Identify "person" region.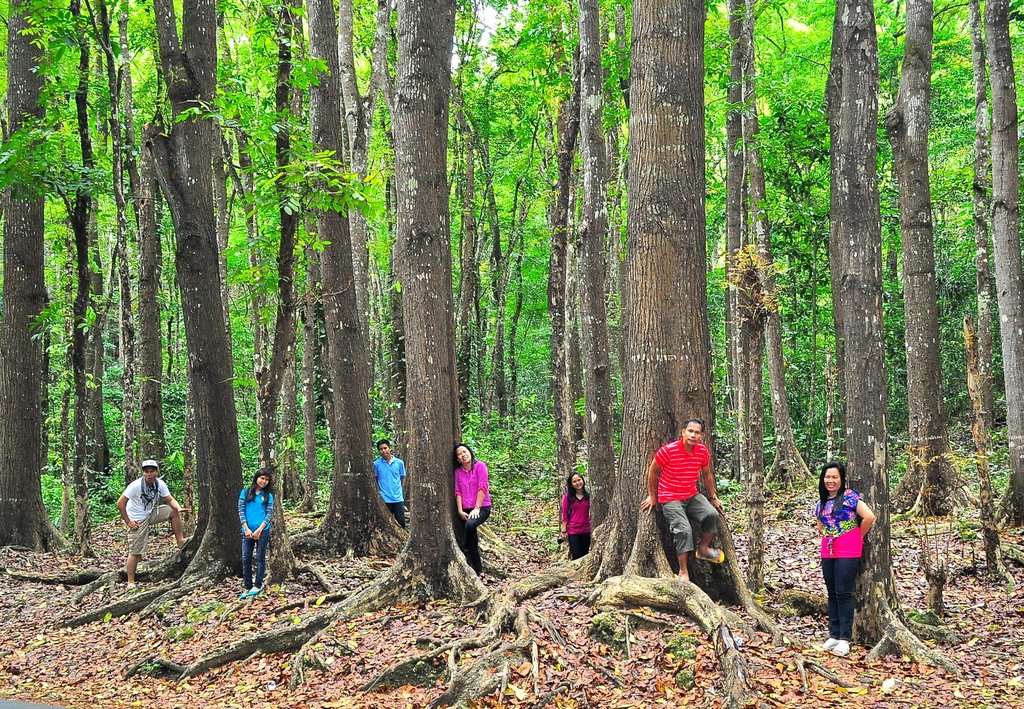
Region: [left=819, top=462, right=877, bottom=669].
